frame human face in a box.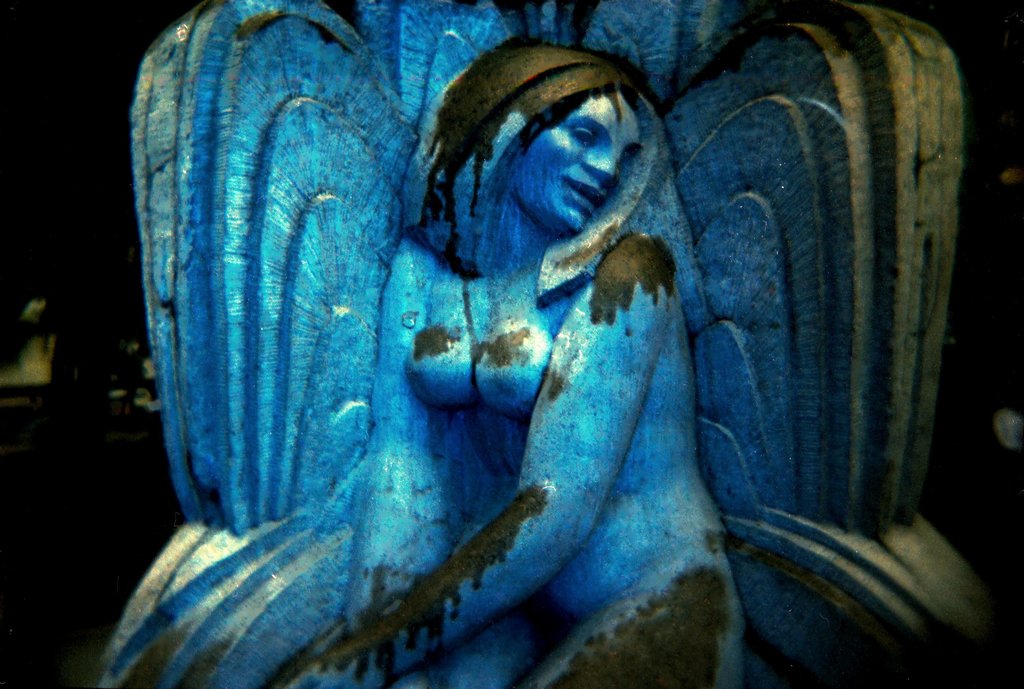
bbox=[514, 93, 644, 234].
